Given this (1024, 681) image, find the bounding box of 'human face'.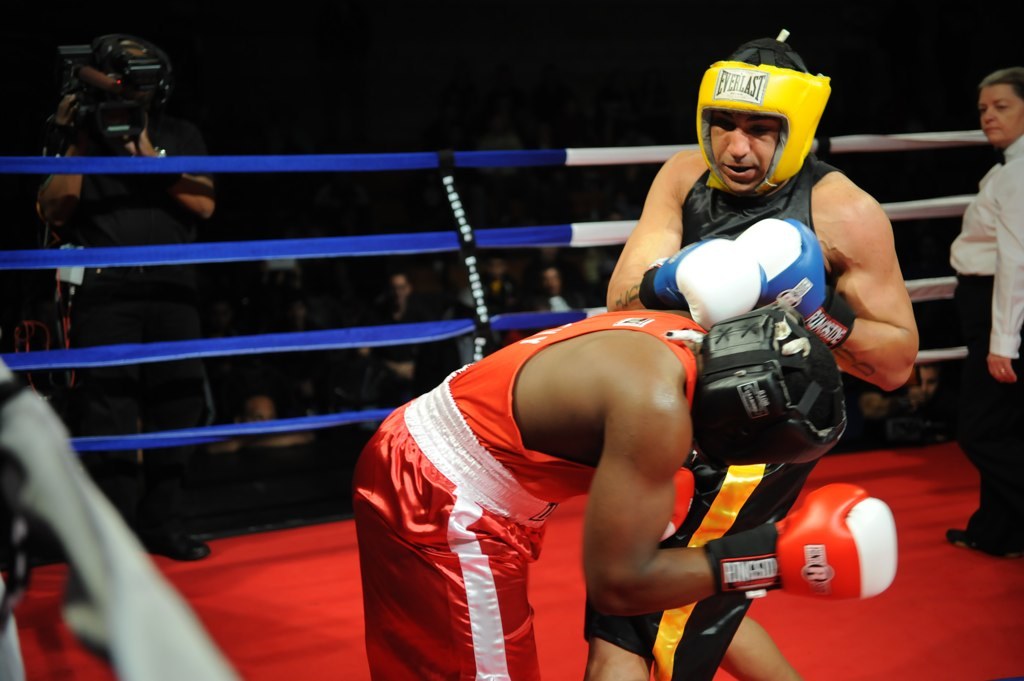
(left=977, top=83, right=1023, bottom=147).
